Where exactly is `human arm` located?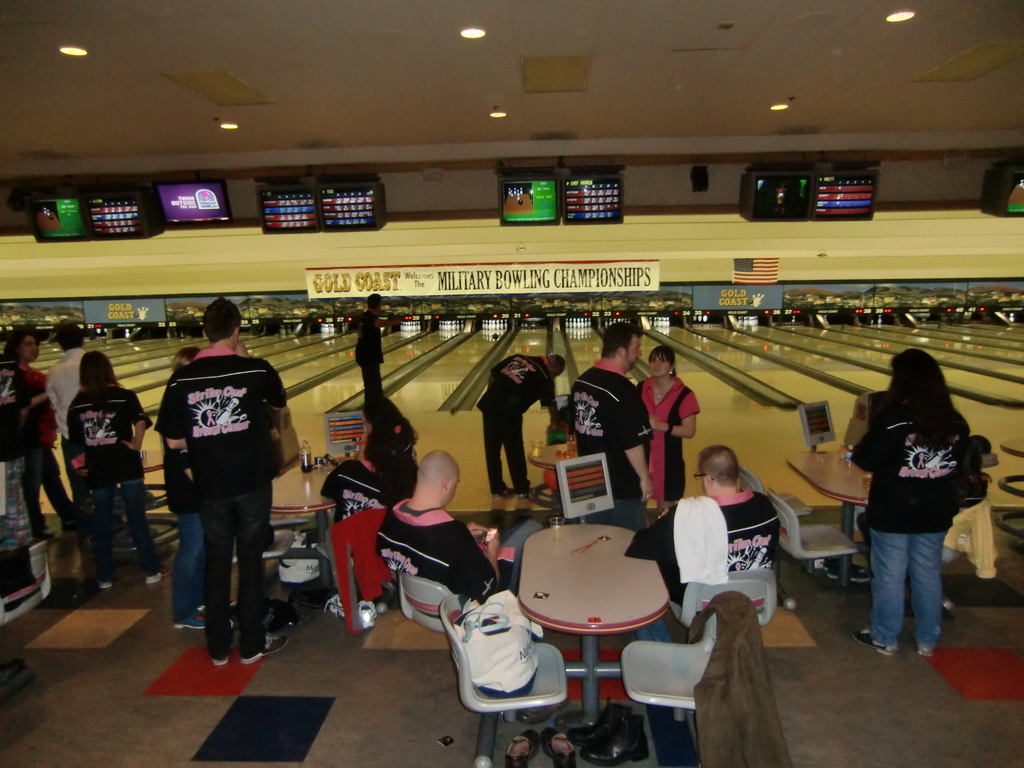
Its bounding box is {"left": 232, "top": 337, "right": 287, "bottom": 415}.
